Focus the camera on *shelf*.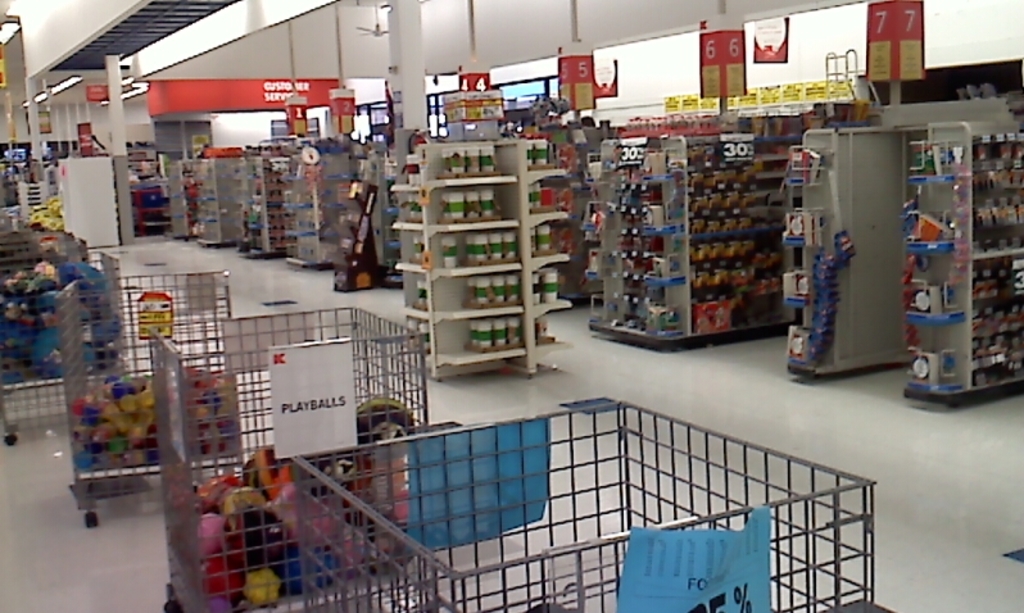
Focus region: select_region(194, 163, 244, 250).
